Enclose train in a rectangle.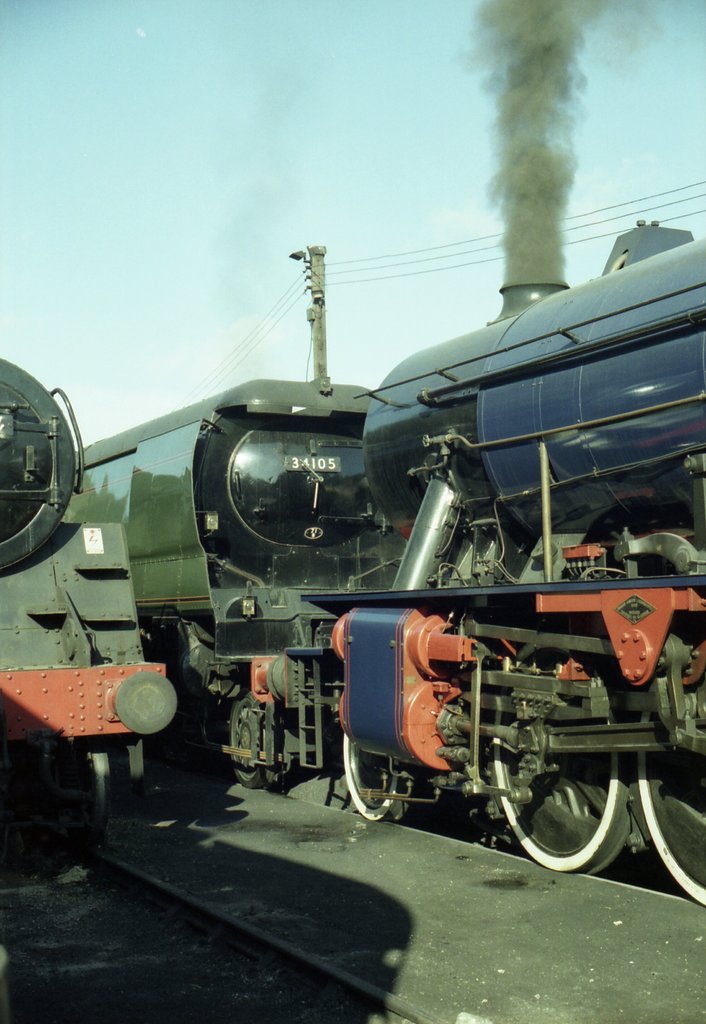
region(81, 221, 705, 903).
